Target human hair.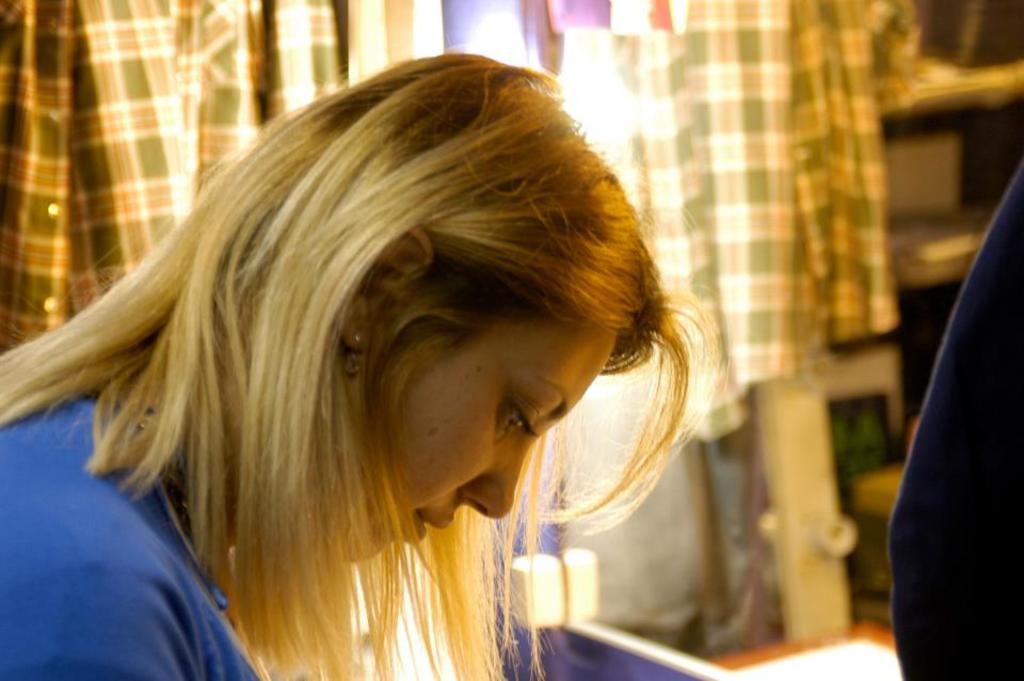
Target region: x1=0 y1=57 x2=754 y2=680.
